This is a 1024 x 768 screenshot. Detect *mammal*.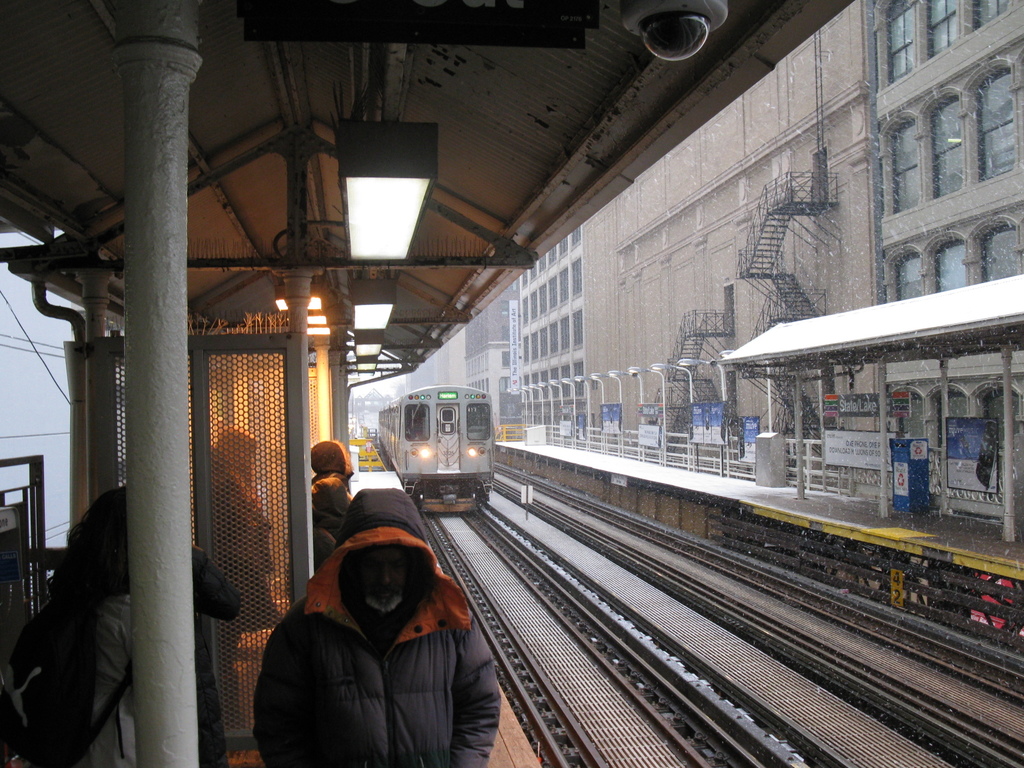
<bbox>312, 438, 358, 564</bbox>.
